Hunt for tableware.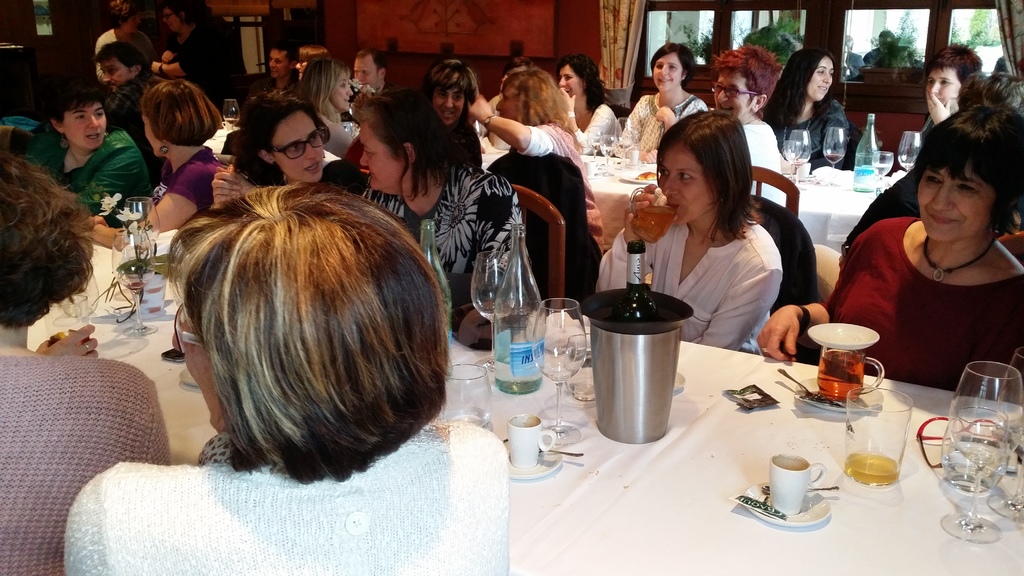
Hunted down at x1=779, y1=126, x2=813, y2=186.
